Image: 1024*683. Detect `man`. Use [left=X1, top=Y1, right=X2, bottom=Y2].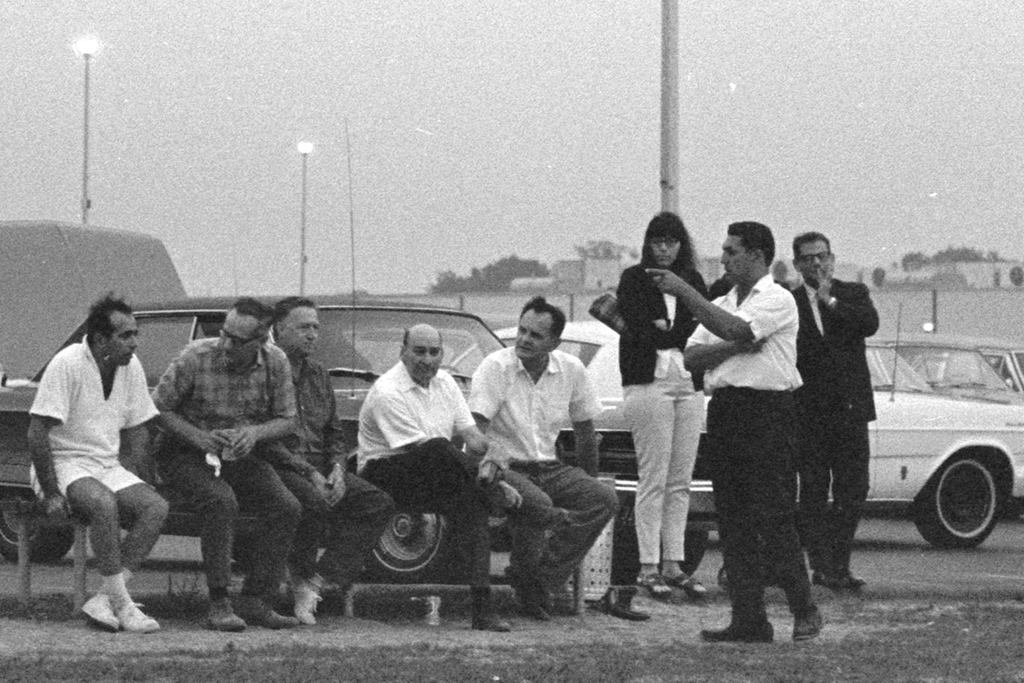
[left=351, top=316, right=516, bottom=637].
